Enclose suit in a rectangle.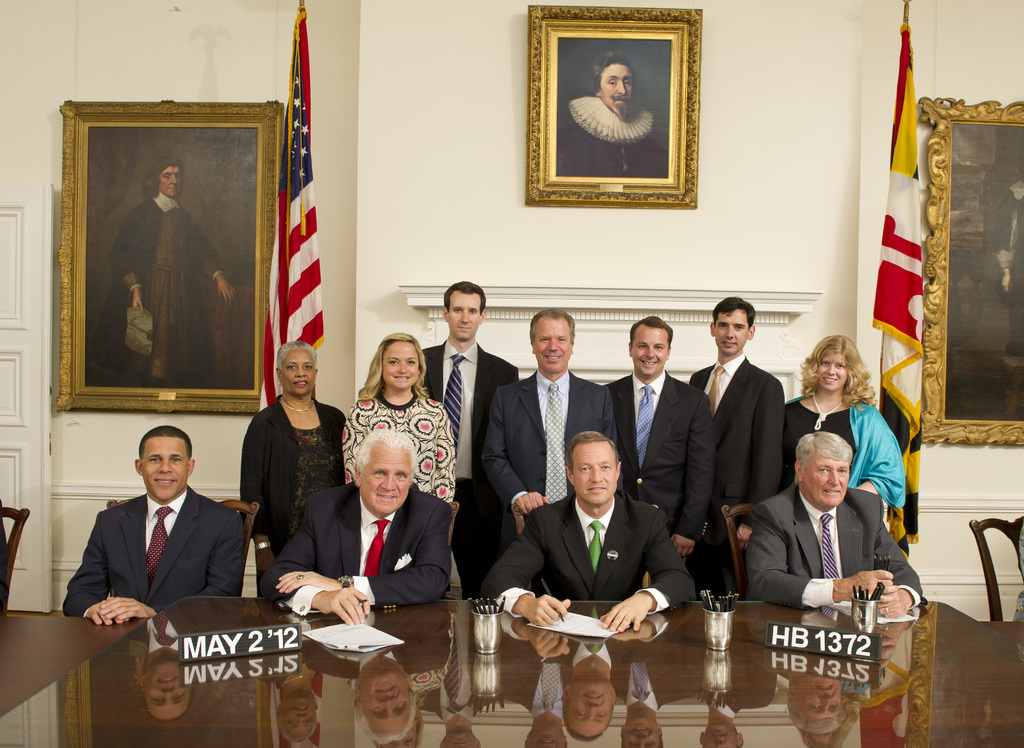
BBox(480, 368, 620, 552).
